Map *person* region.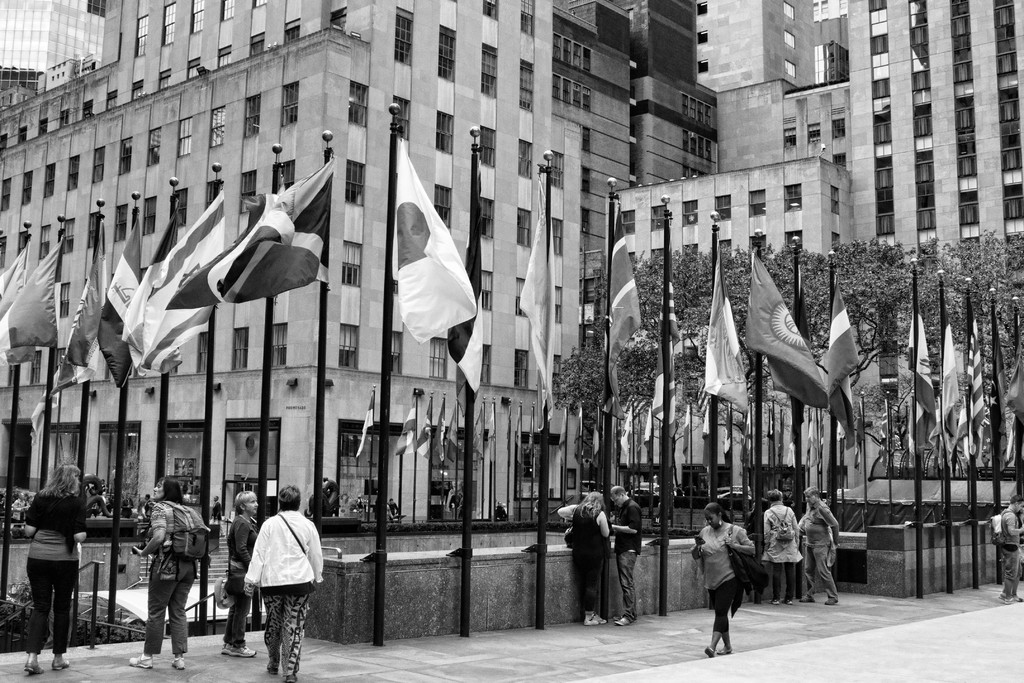
Mapped to left=675, top=480, right=687, bottom=498.
